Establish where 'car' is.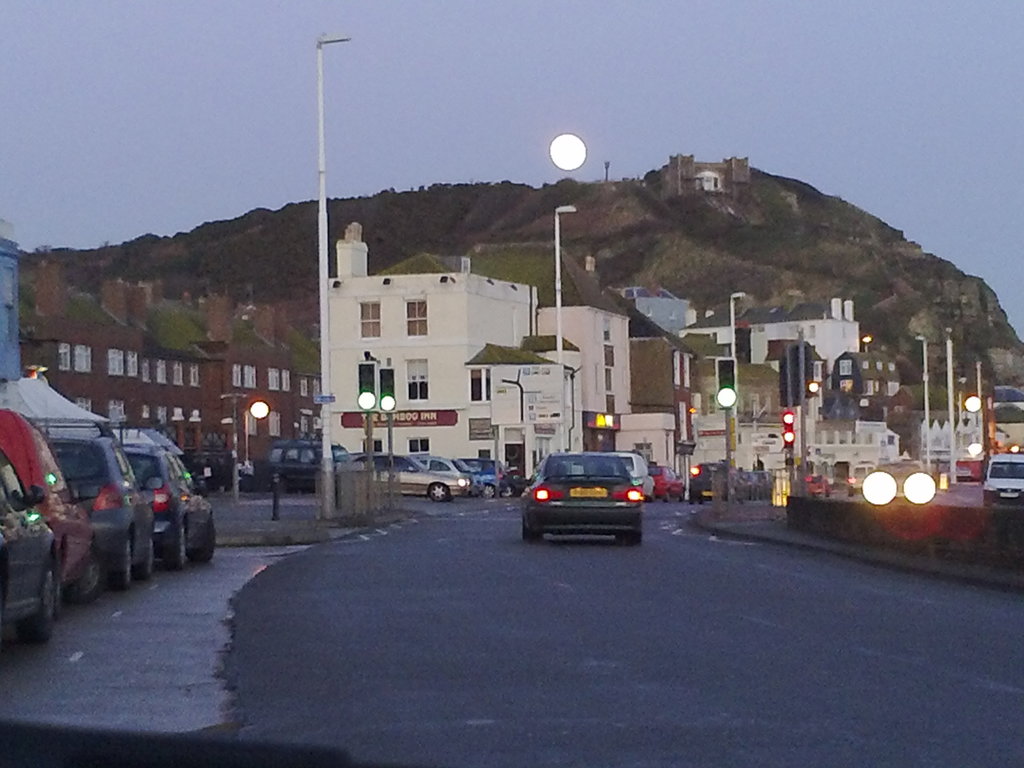
Established at rect(114, 436, 223, 561).
